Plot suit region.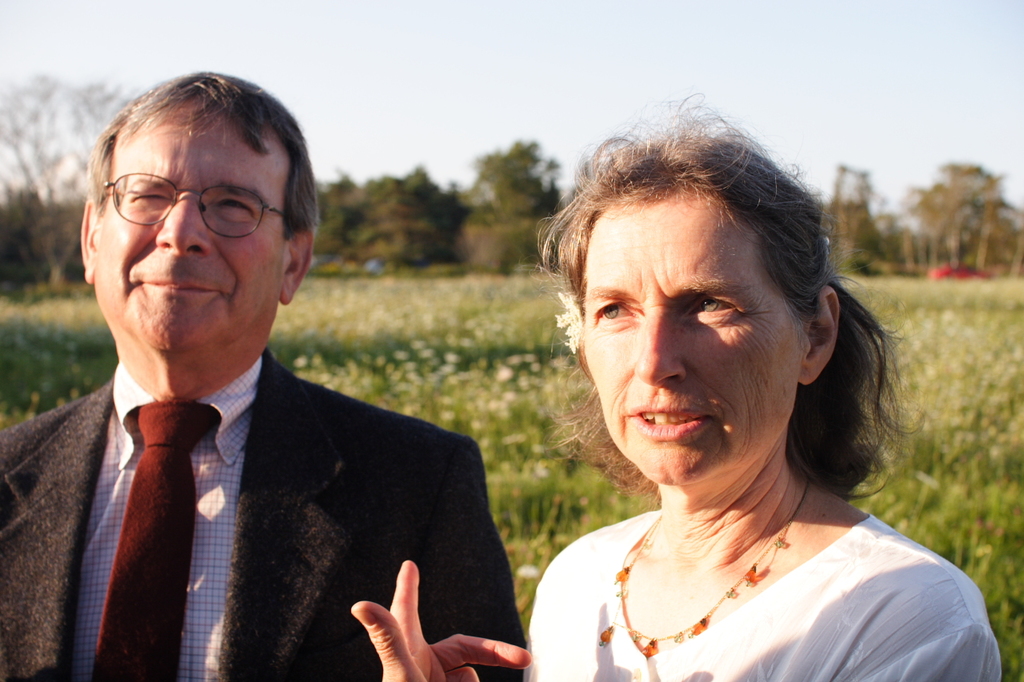
Plotted at (x1=0, y1=249, x2=517, y2=669).
